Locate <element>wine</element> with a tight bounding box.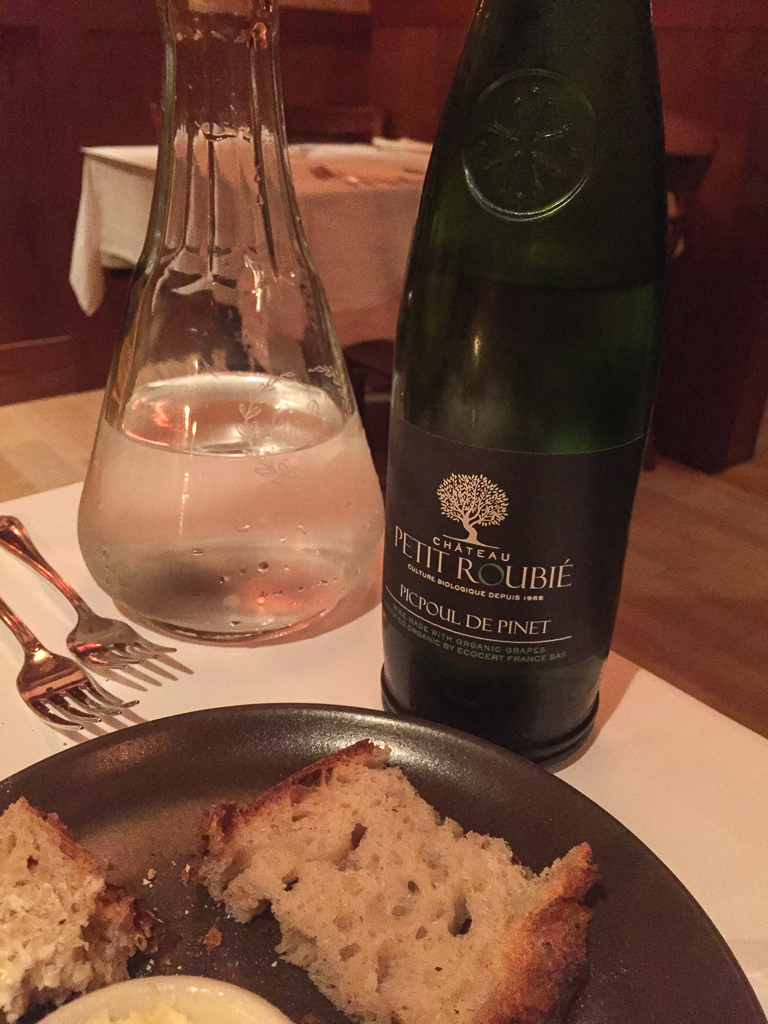
box=[390, 0, 653, 765].
